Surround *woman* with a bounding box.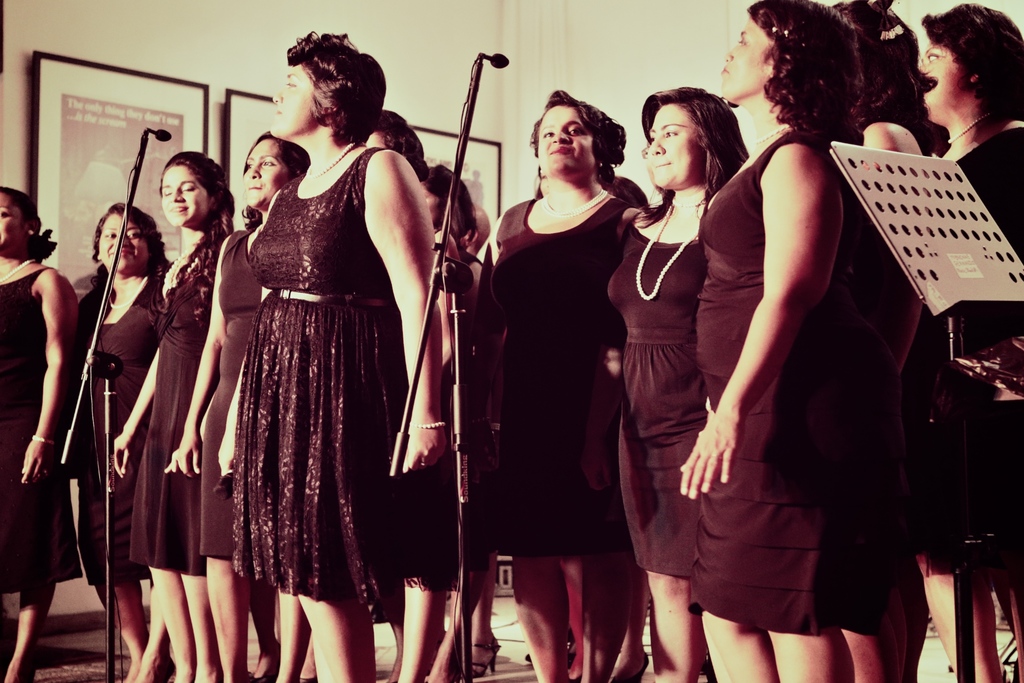
913:0:1023:682.
